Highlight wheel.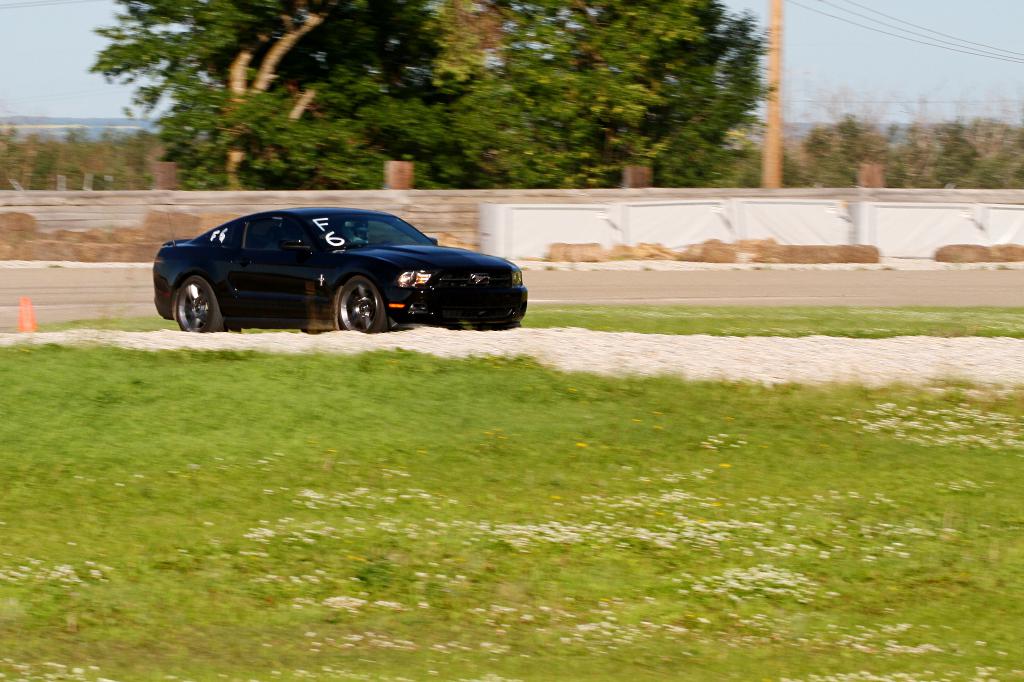
Highlighted region: Rect(332, 273, 390, 335).
